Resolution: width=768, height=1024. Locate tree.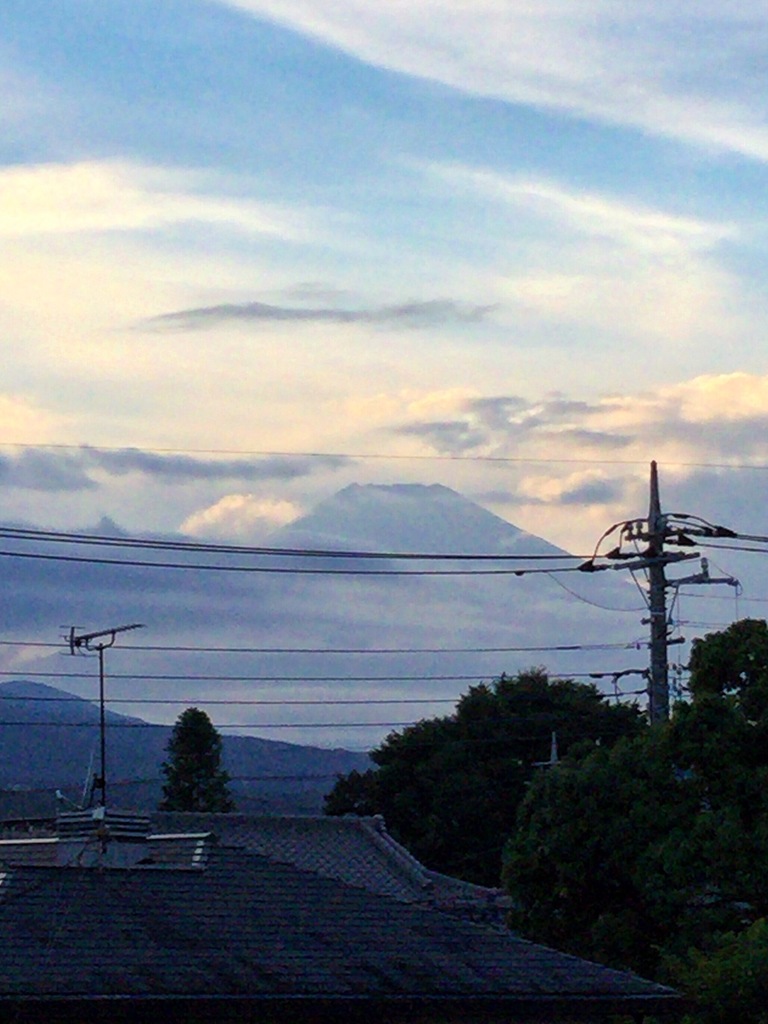
crop(314, 660, 655, 898).
